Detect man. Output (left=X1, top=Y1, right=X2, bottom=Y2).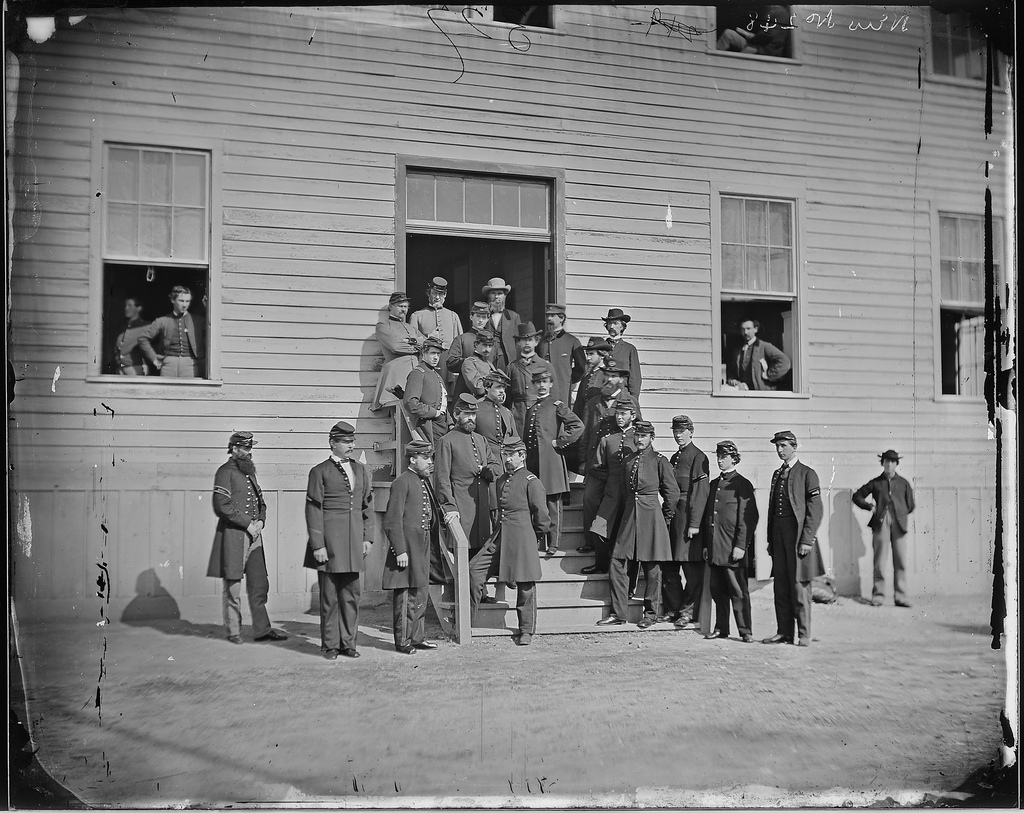
(left=658, top=413, right=710, bottom=623).
